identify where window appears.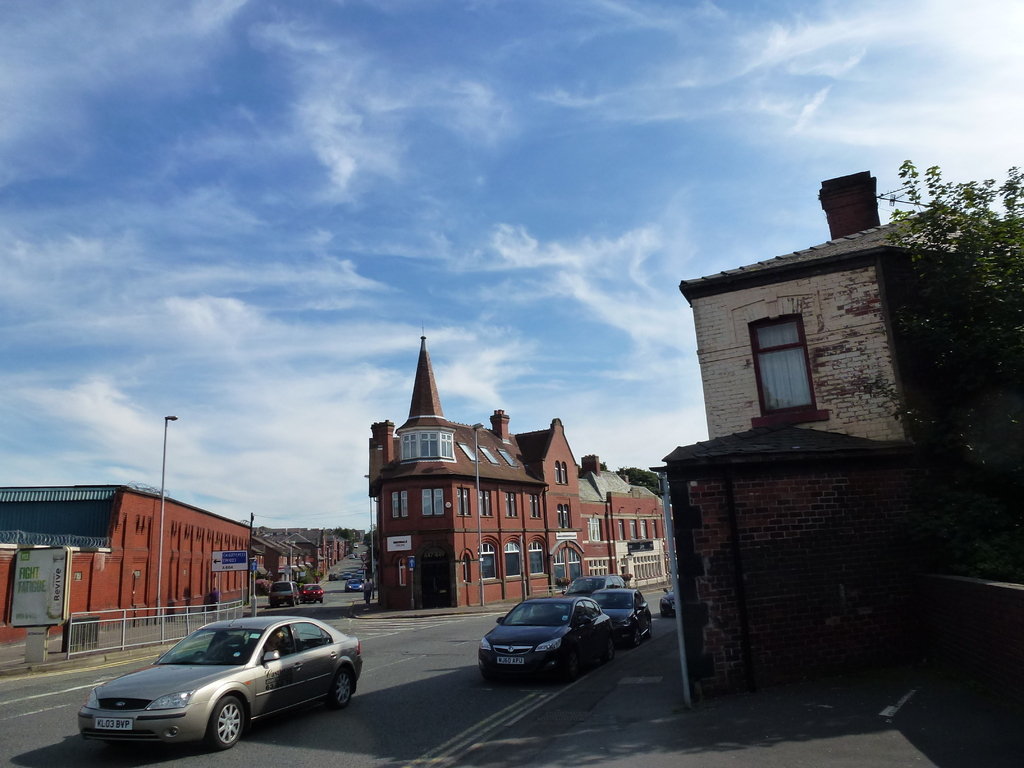
Appears at crop(528, 492, 544, 519).
